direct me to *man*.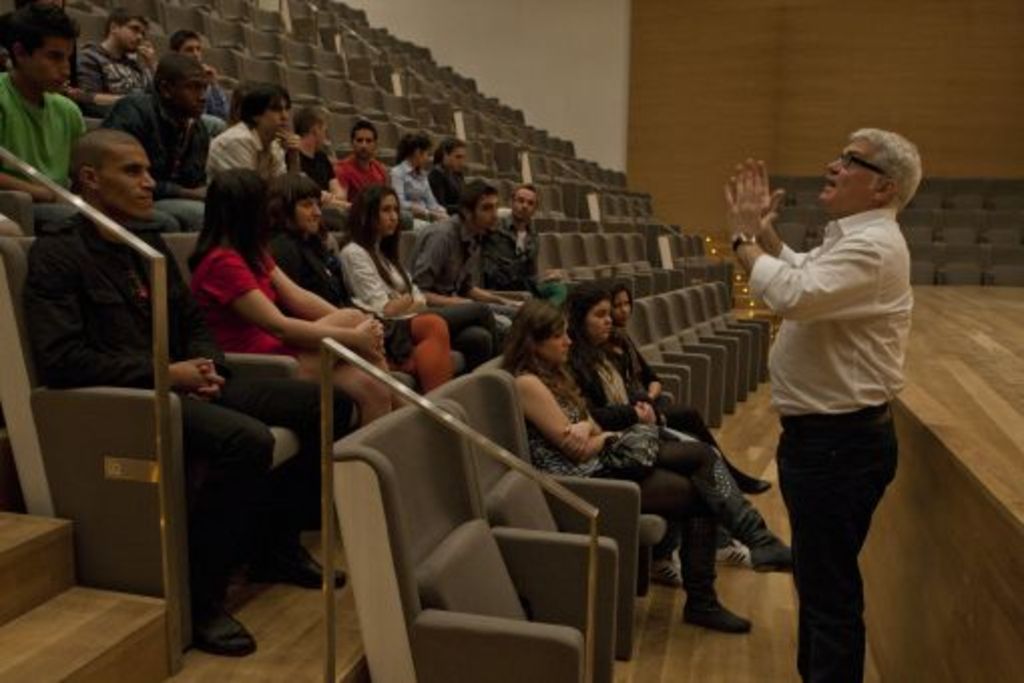
Direction: 114, 60, 213, 231.
